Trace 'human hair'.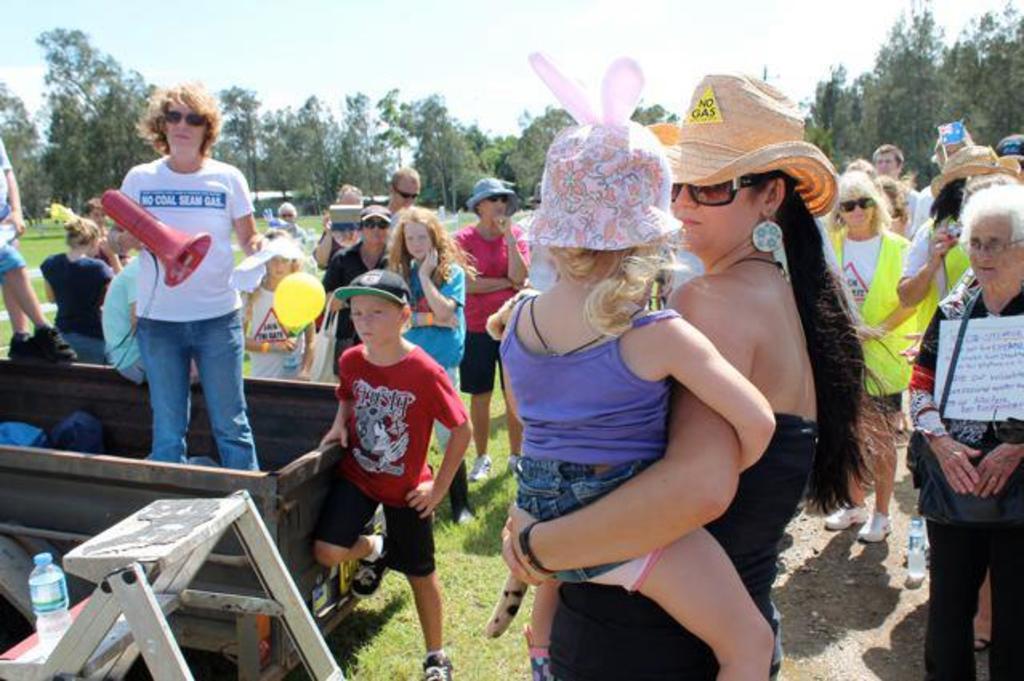
Traced to region(391, 163, 420, 187).
